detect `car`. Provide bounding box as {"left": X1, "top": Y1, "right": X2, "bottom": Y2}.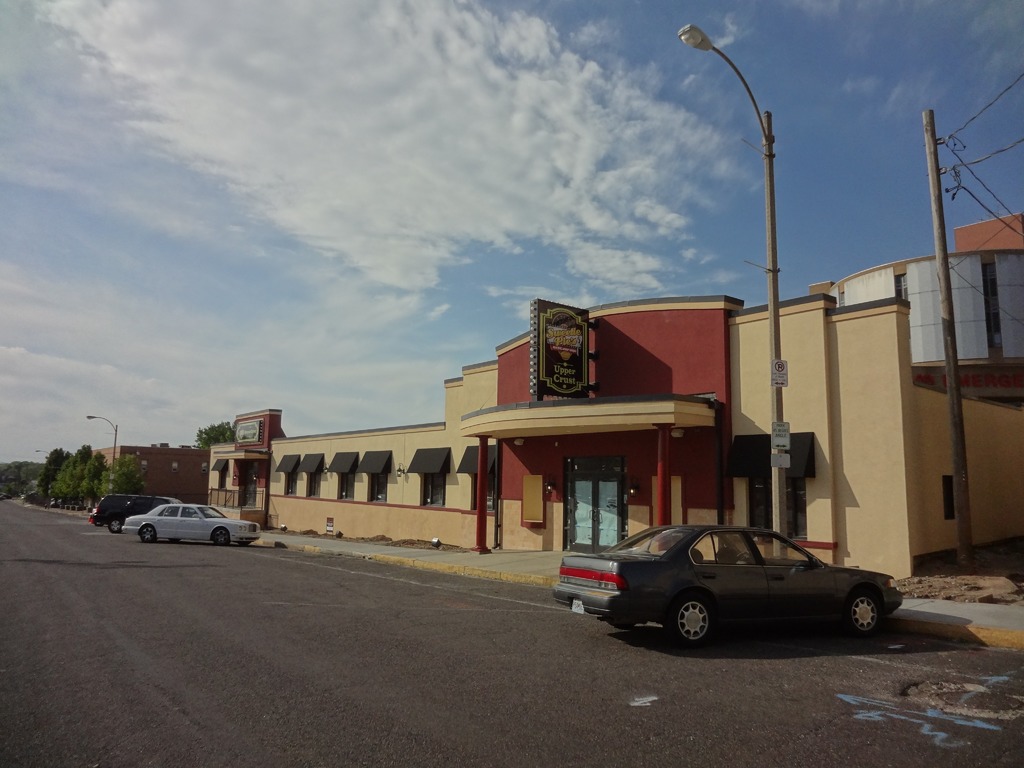
{"left": 582, "top": 522, "right": 910, "bottom": 650}.
